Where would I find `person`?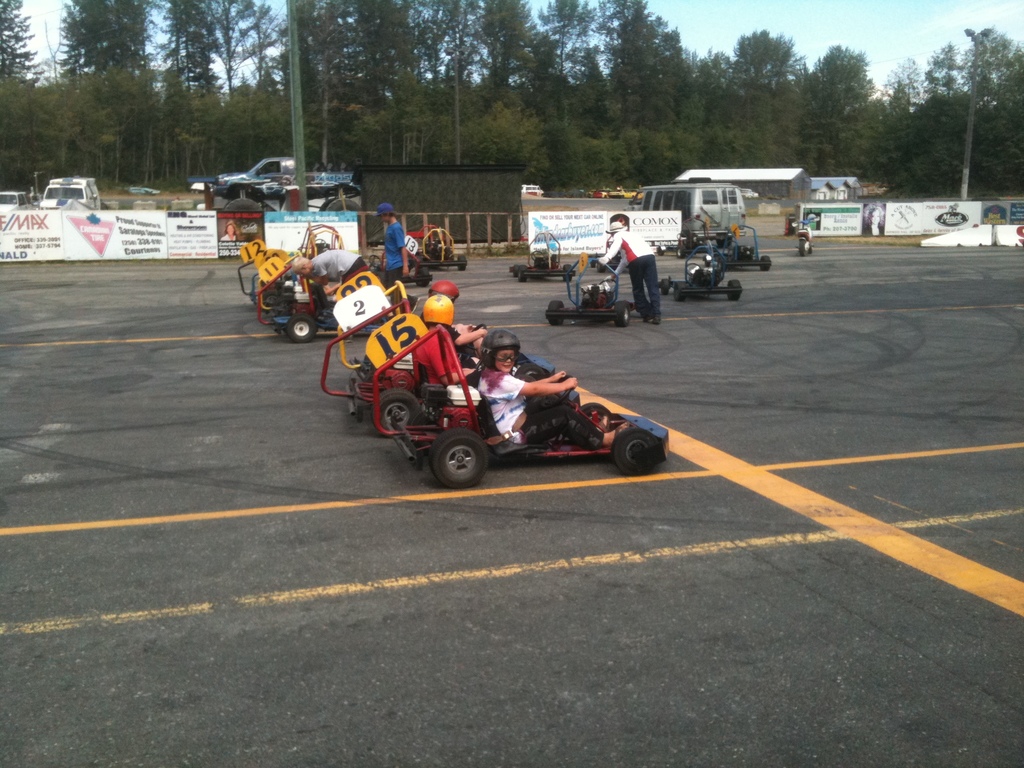
At BBox(292, 245, 371, 300).
